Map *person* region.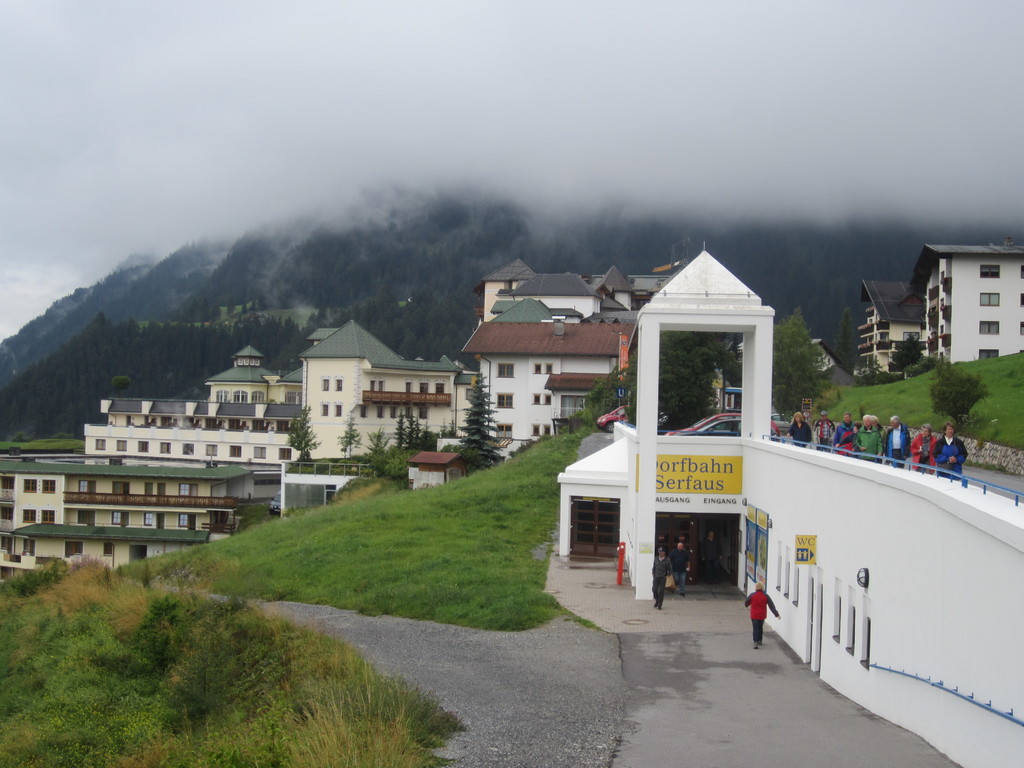
Mapped to Rect(668, 544, 691, 590).
